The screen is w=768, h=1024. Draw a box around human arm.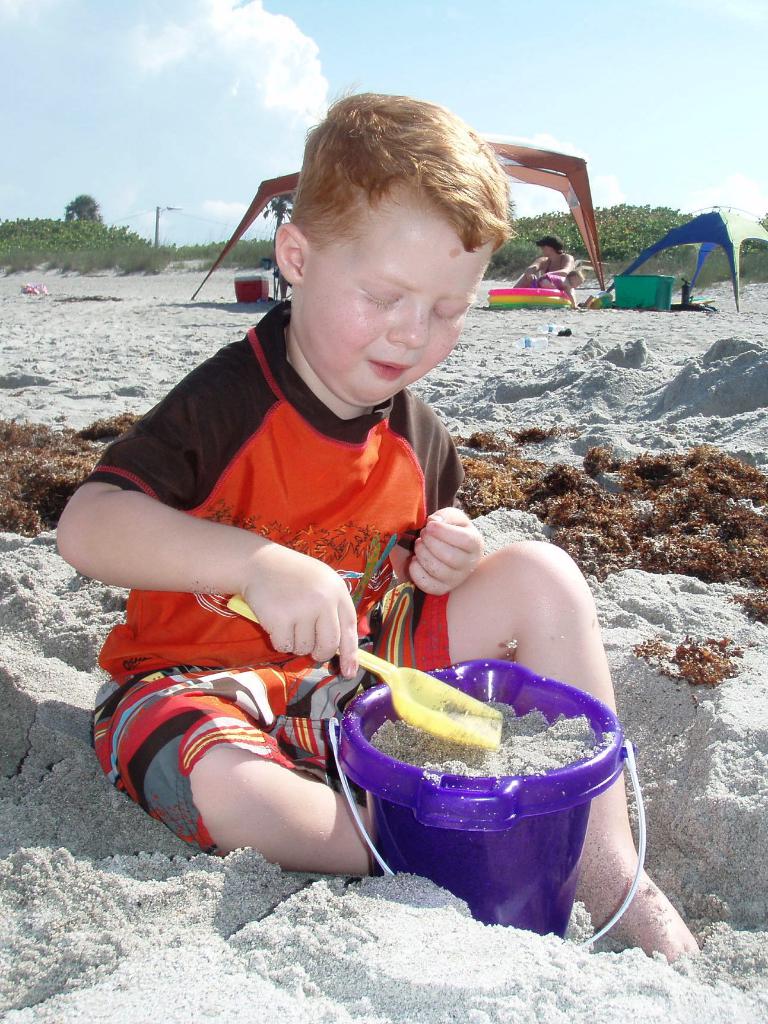
[left=401, top=501, right=492, bottom=597].
